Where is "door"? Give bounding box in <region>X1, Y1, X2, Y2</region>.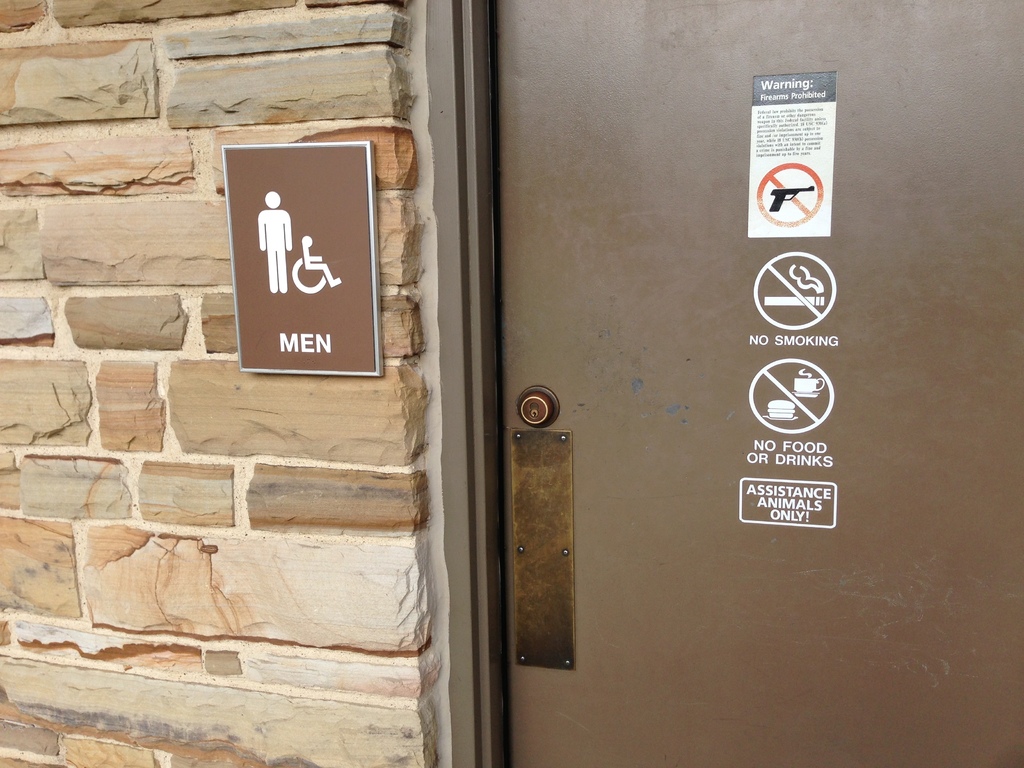
<region>506, 0, 1023, 767</region>.
